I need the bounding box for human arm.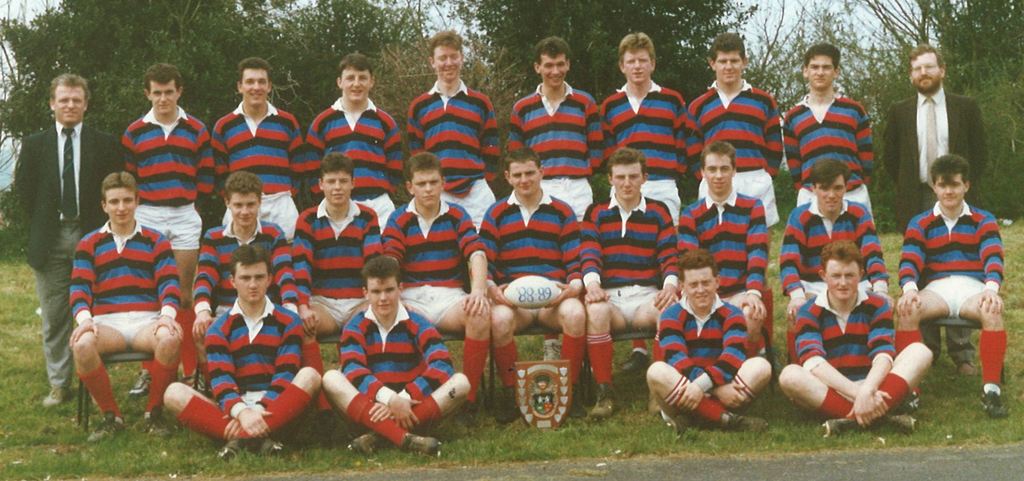
Here it is: <box>408,103,430,164</box>.
